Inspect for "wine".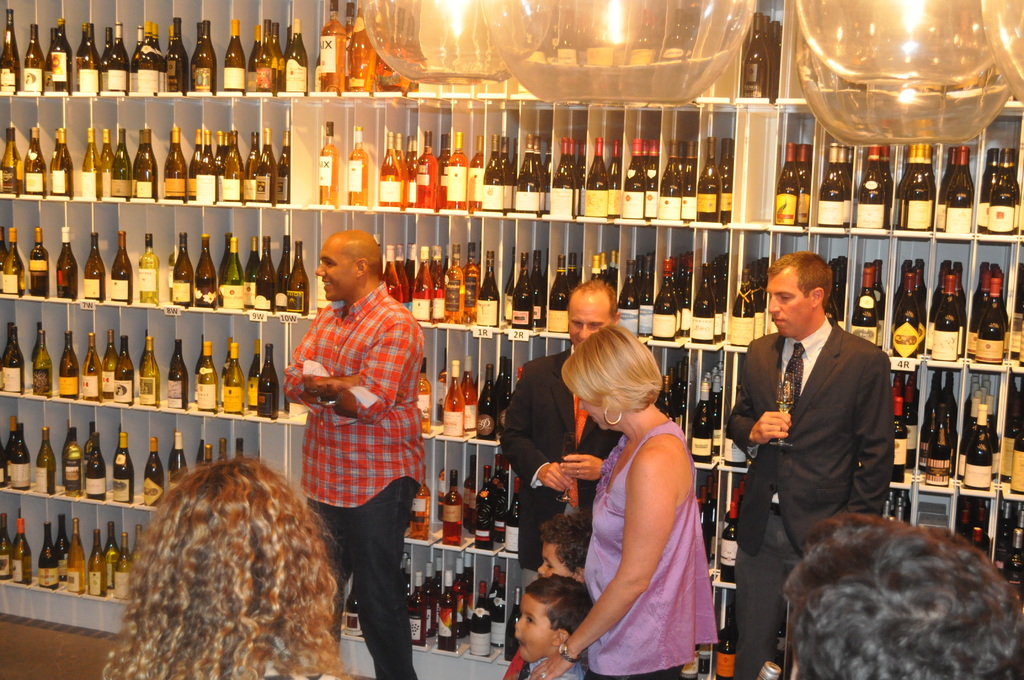
Inspection: bbox=(221, 336, 235, 408).
